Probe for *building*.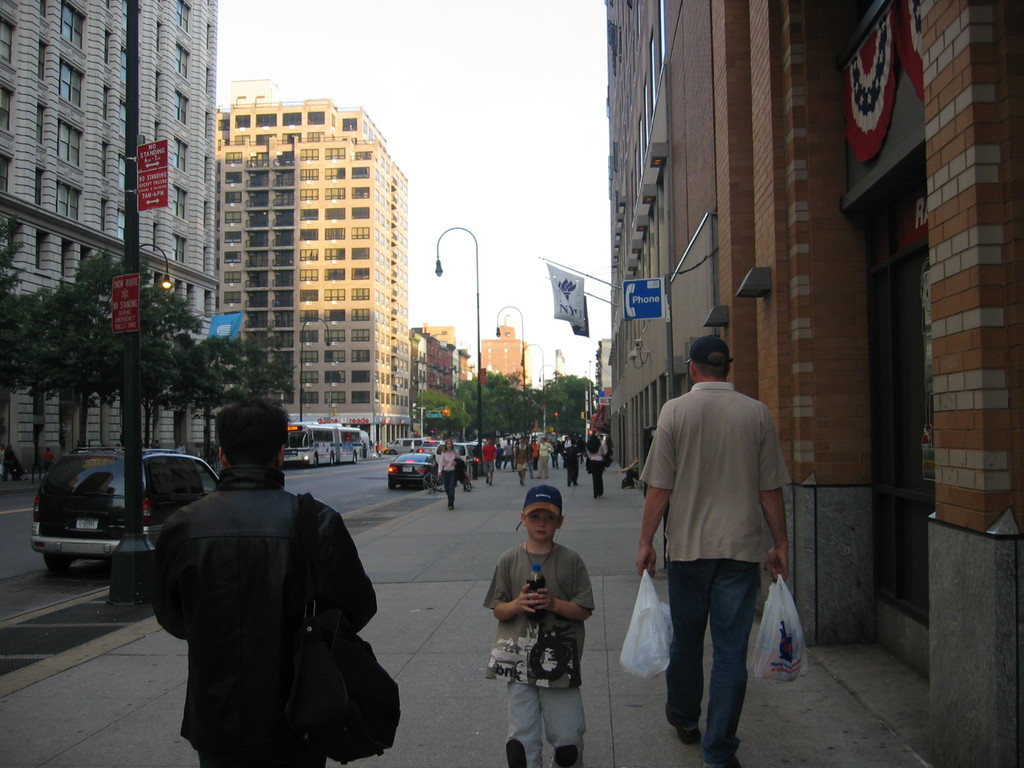
Probe result: bbox=[414, 326, 470, 428].
